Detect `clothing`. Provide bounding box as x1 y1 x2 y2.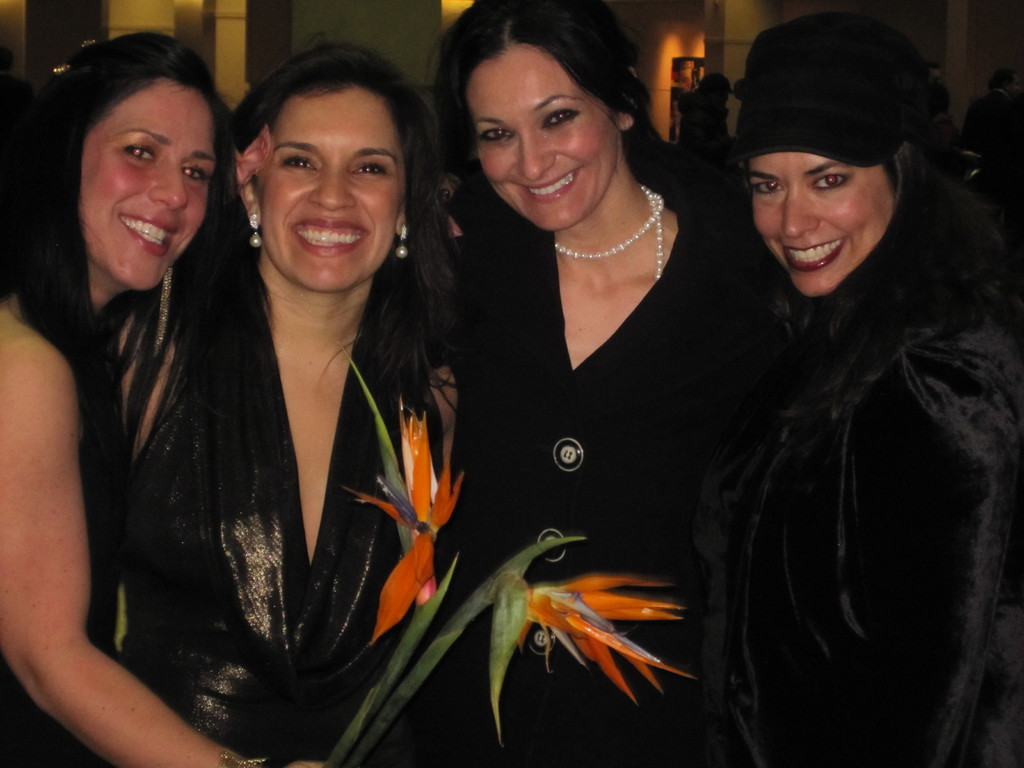
140 260 488 760.
